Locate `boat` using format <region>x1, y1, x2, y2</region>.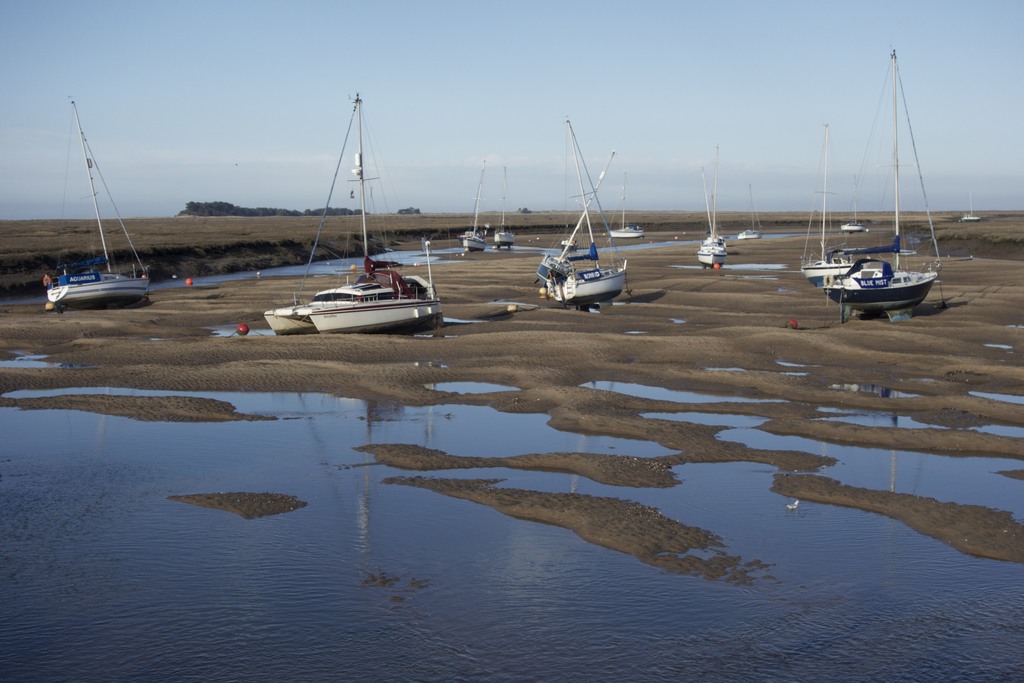
<region>819, 54, 939, 332</region>.
